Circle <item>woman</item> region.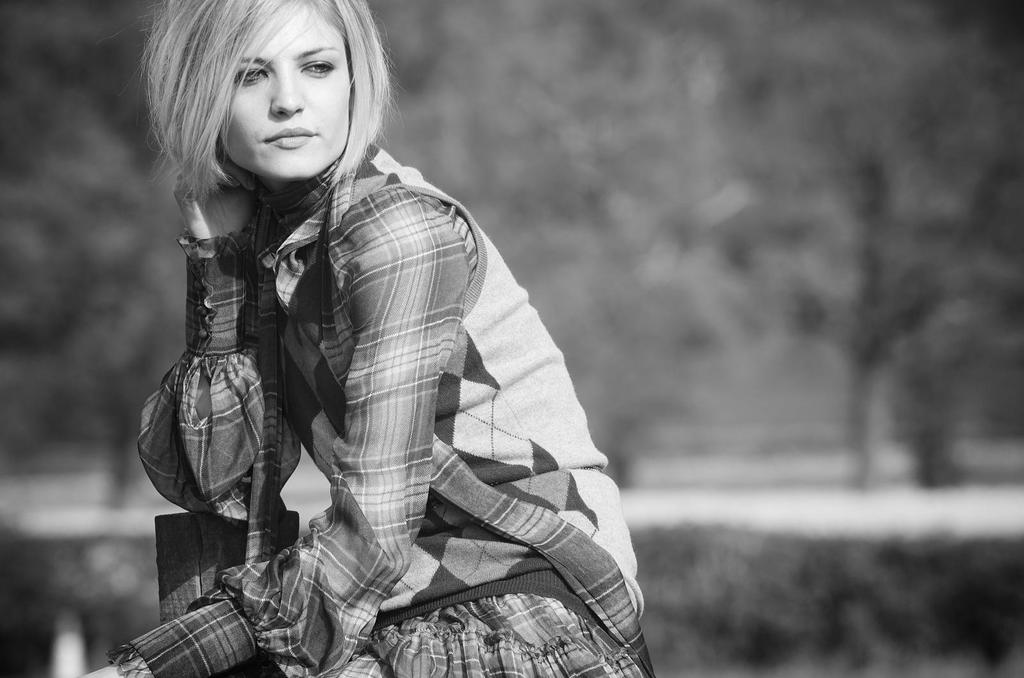
Region: (x1=86, y1=0, x2=685, y2=677).
